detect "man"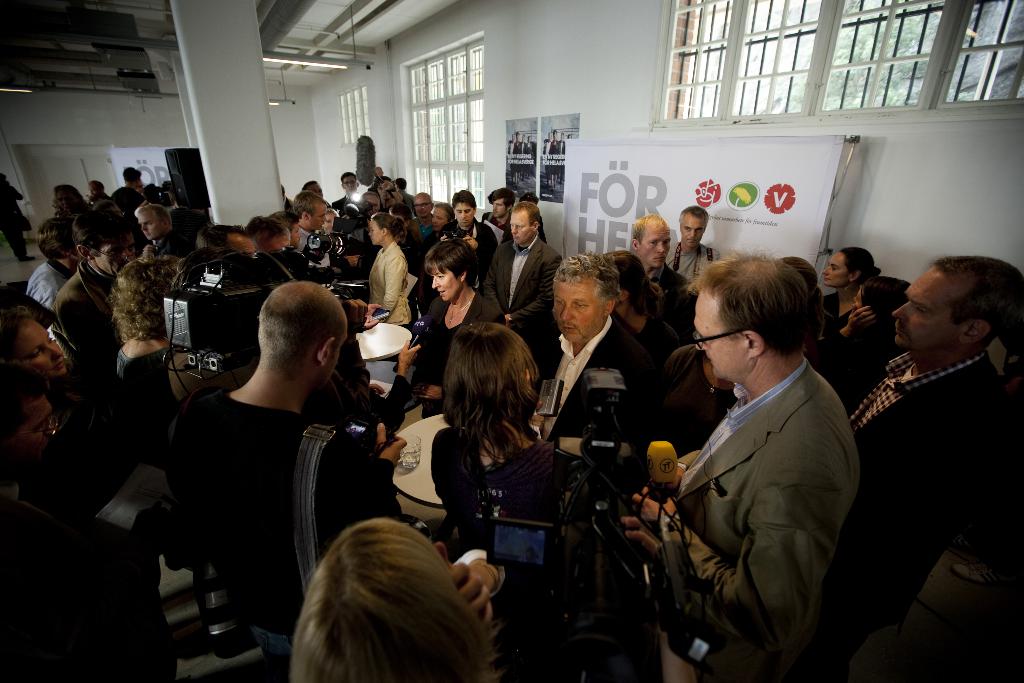
<bbox>518, 134, 526, 181</bbox>
